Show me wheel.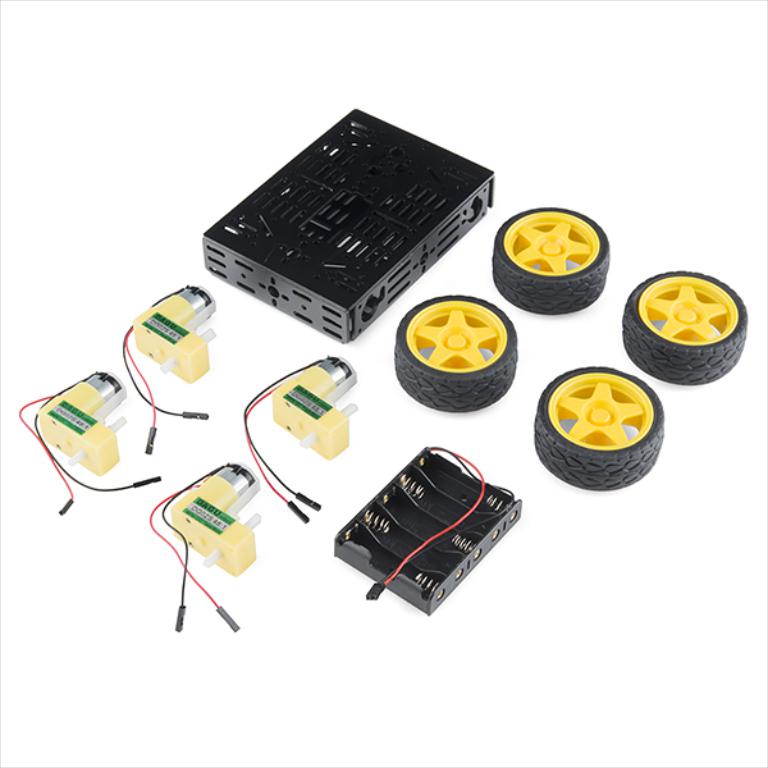
wheel is here: l=525, t=371, r=663, b=495.
